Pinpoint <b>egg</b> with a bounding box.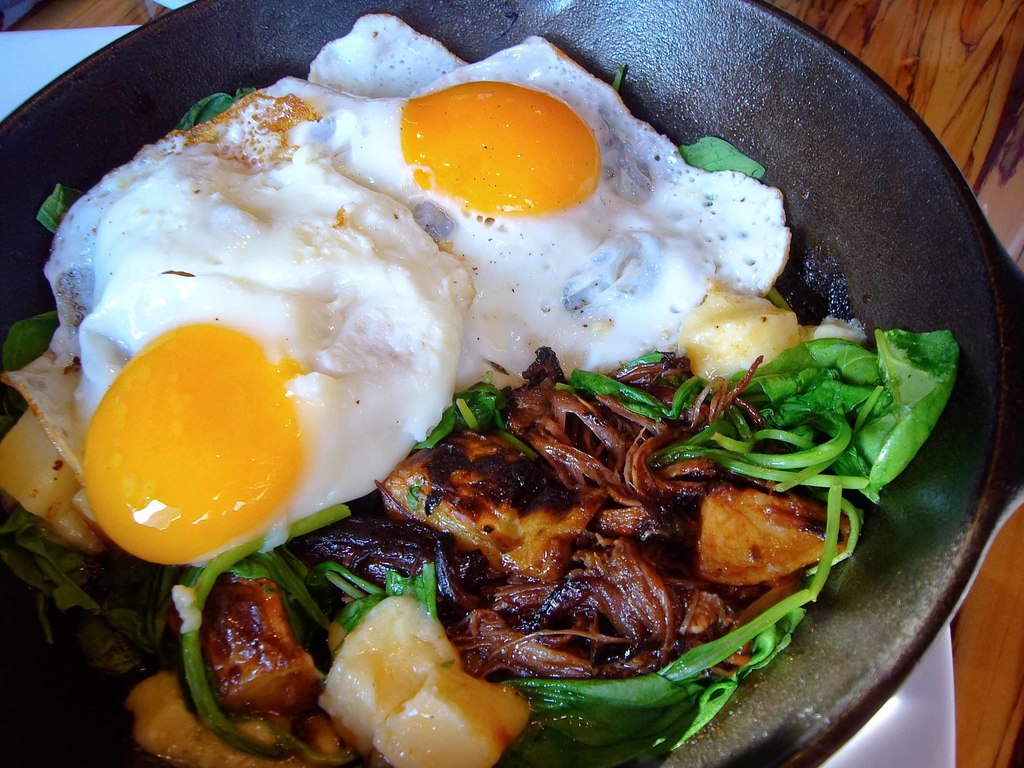
0/93/474/563.
